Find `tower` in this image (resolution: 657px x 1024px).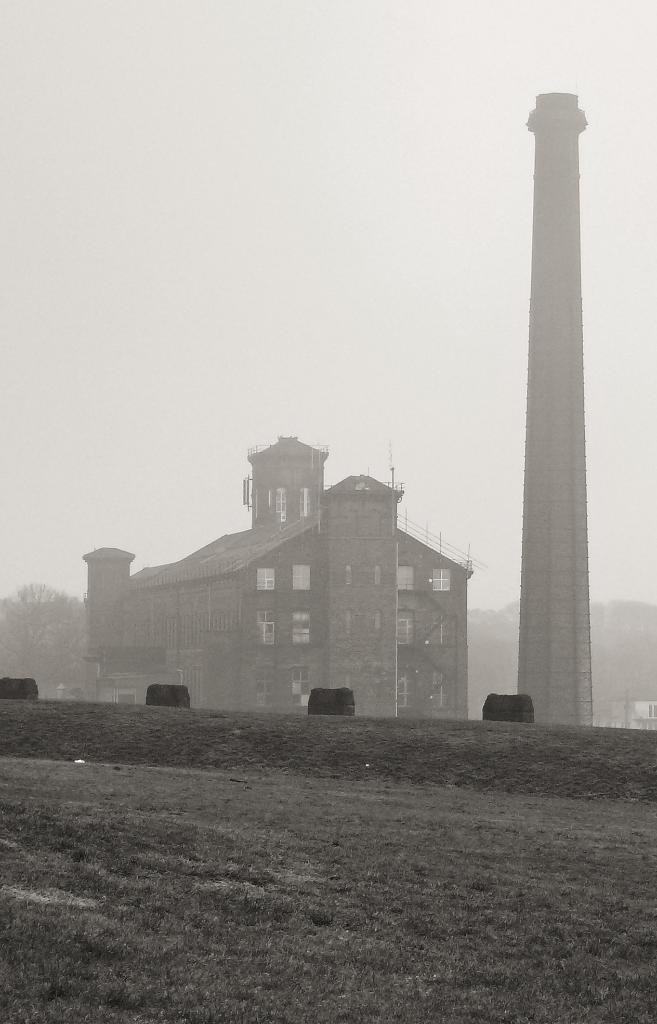
bbox(512, 85, 599, 730).
